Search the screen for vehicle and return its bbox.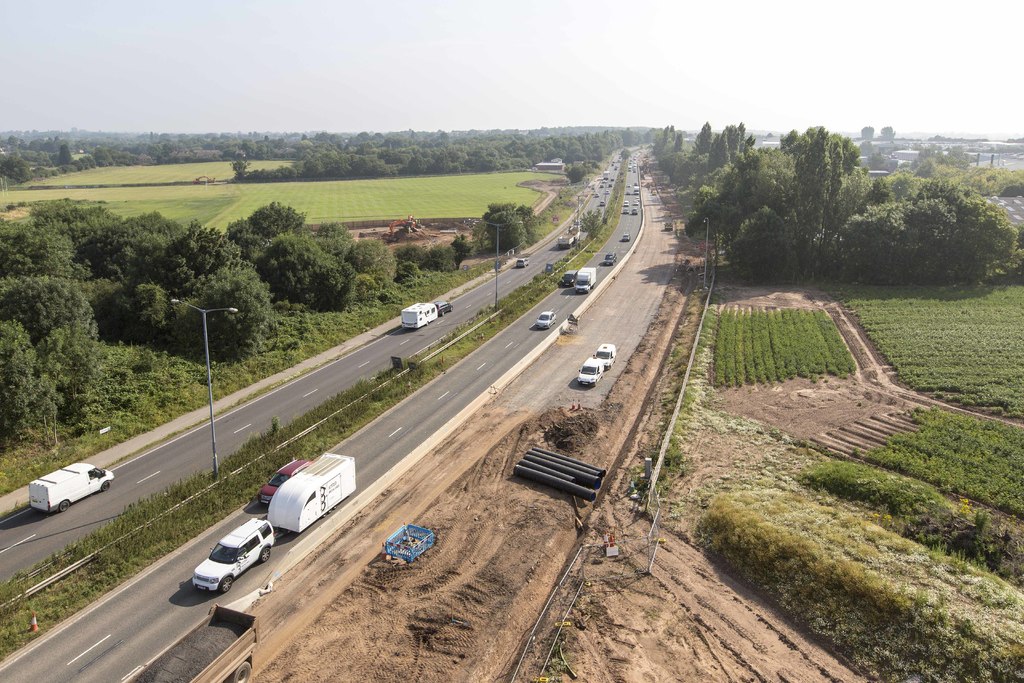
Found: pyautogui.locateOnScreen(554, 227, 582, 248).
